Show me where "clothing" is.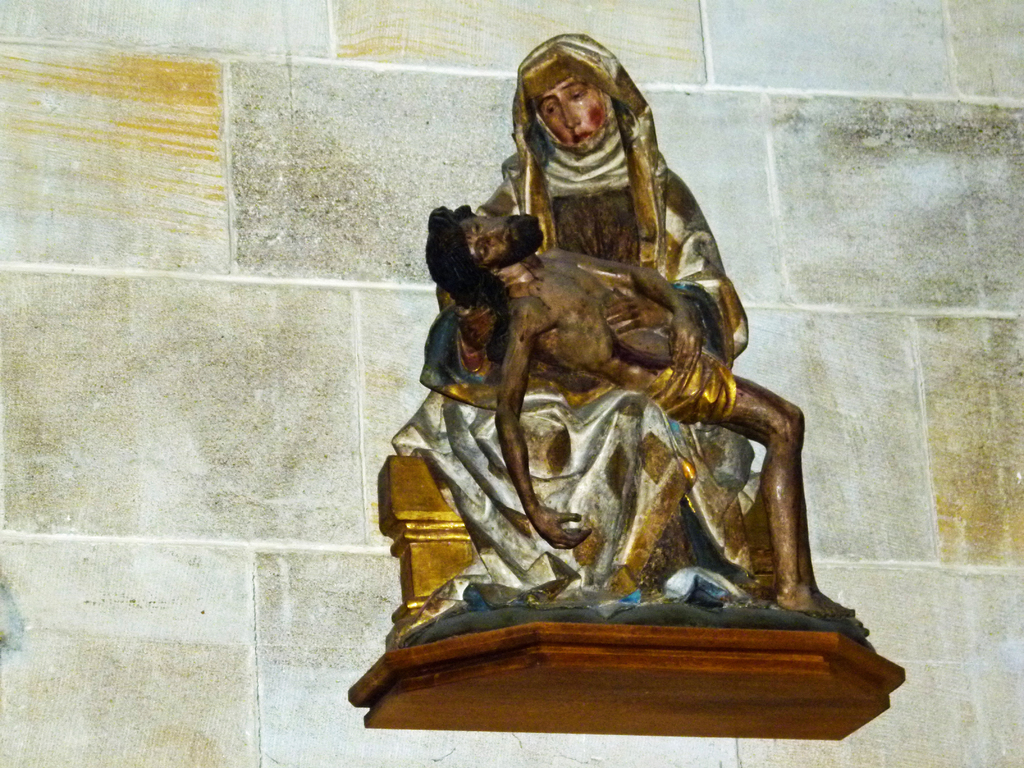
"clothing" is at select_region(390, 27, 766, 614).
